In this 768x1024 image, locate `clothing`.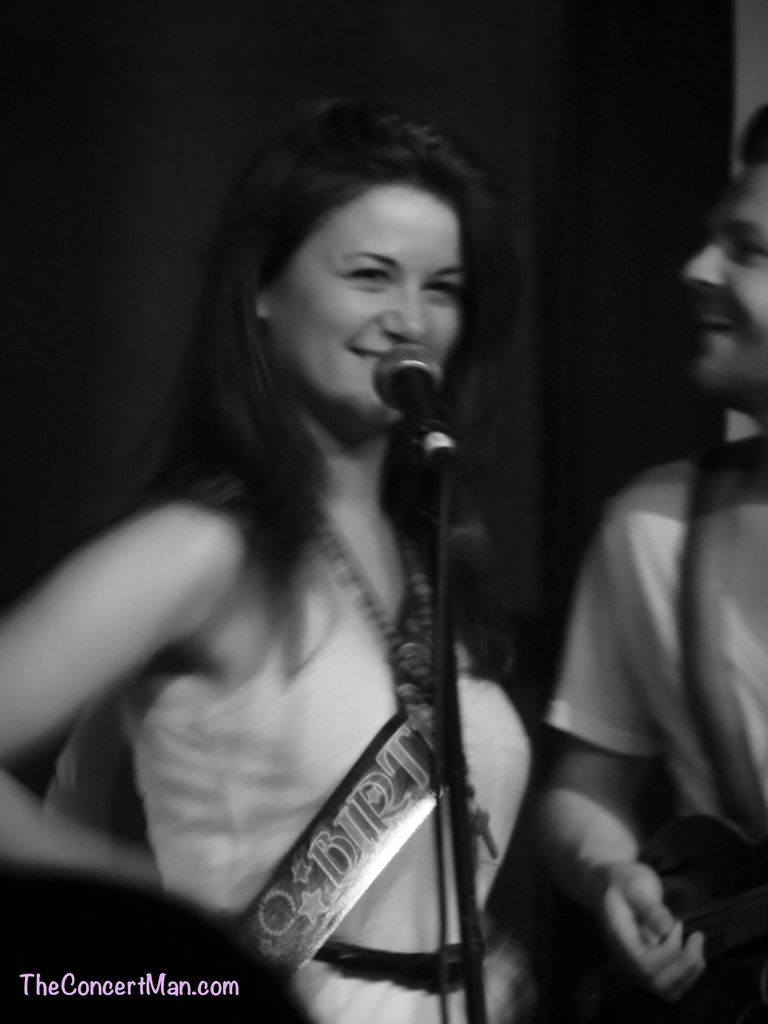
Bounding box: <box>129,514,538,1023</box>.
